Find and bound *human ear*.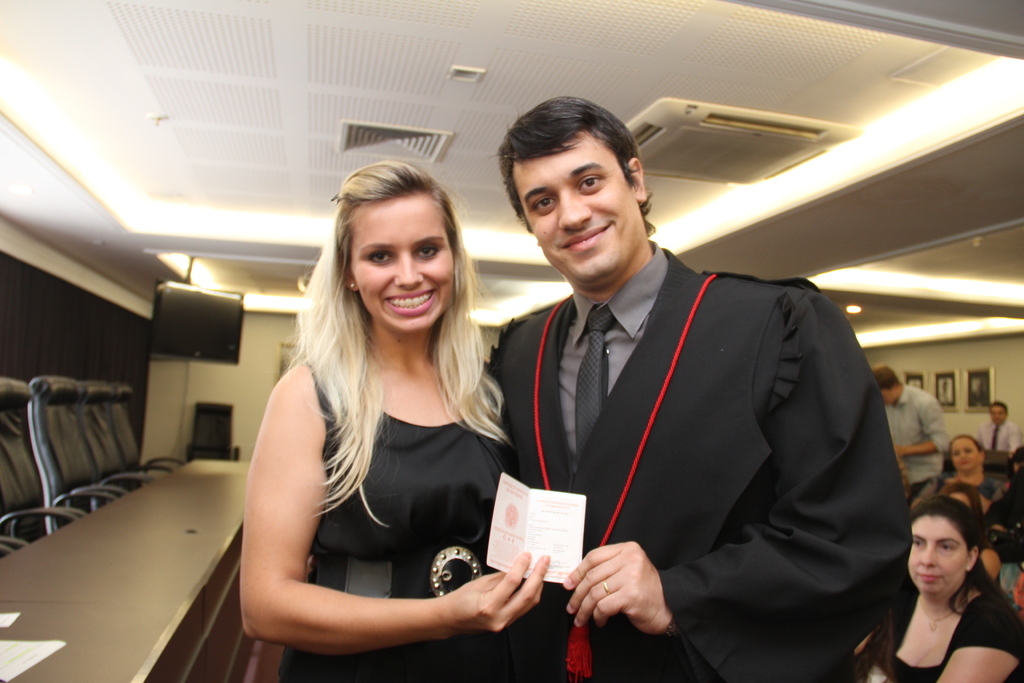
Bound: region(964, 542, 977, 571).
